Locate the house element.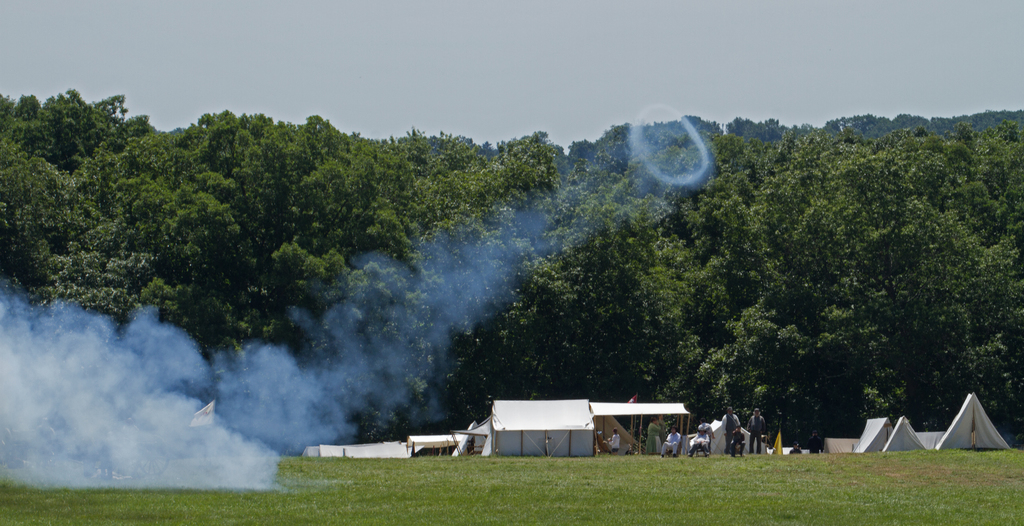
Element bbox: locate(452, 413, 490, 457).
